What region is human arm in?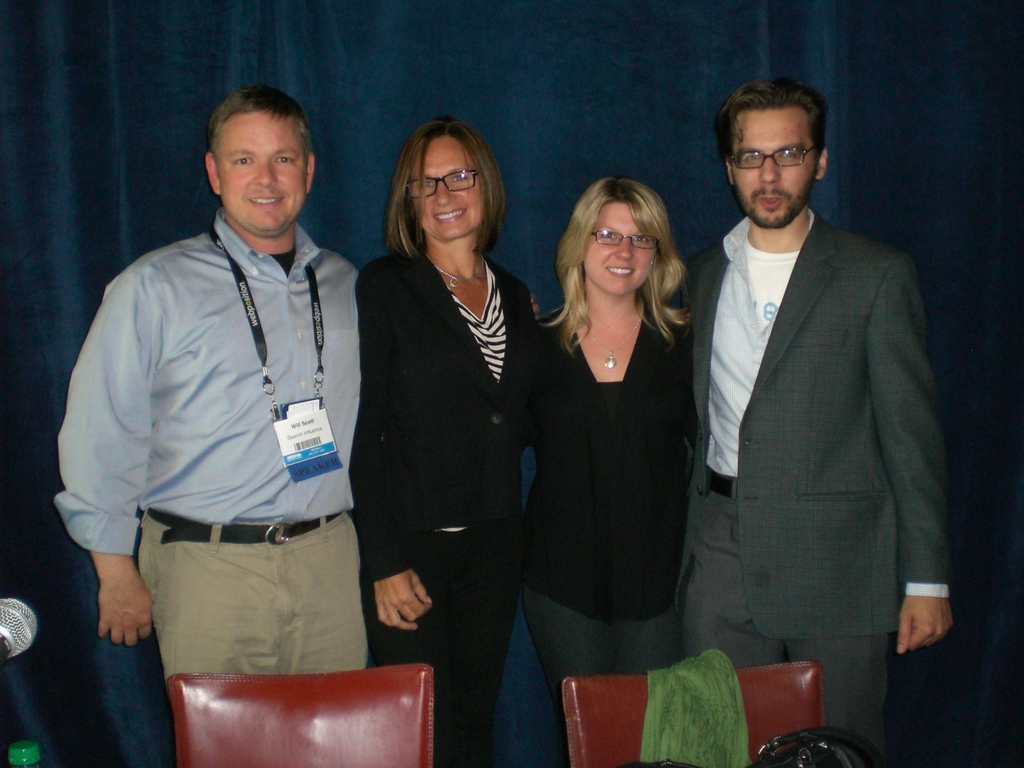
{"x1": 525, "y1": 307, "x2": 563, "y2": 426}.
